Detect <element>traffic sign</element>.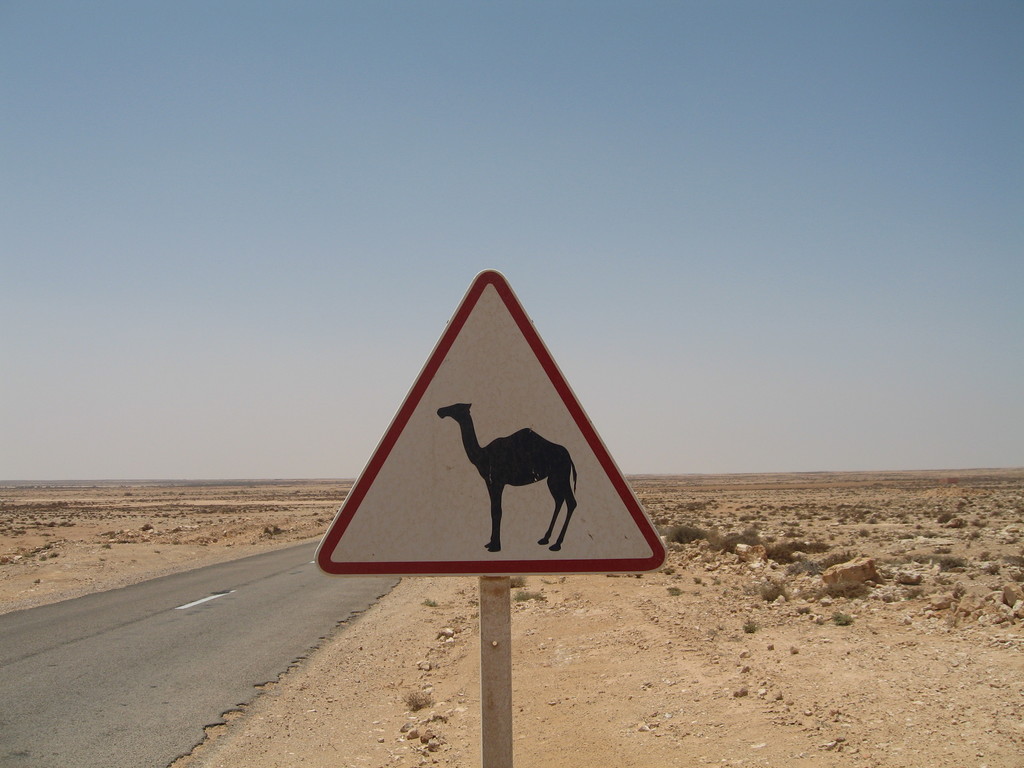
Detected at 316, 268, 671, 569.
